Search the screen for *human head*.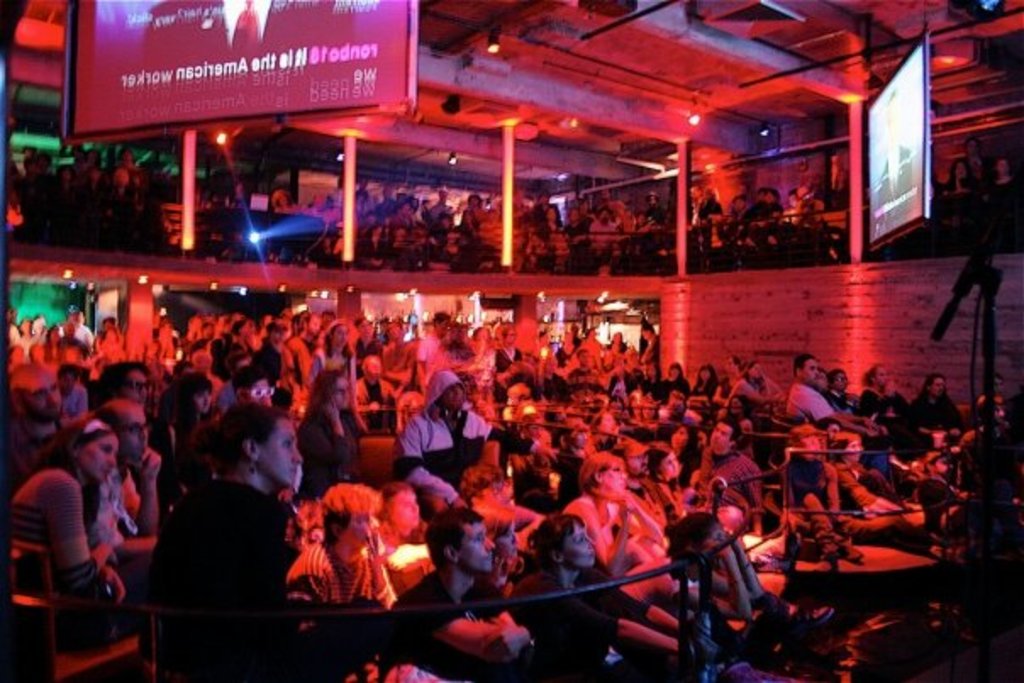
Found at <box>102,397,147,461</box>.
